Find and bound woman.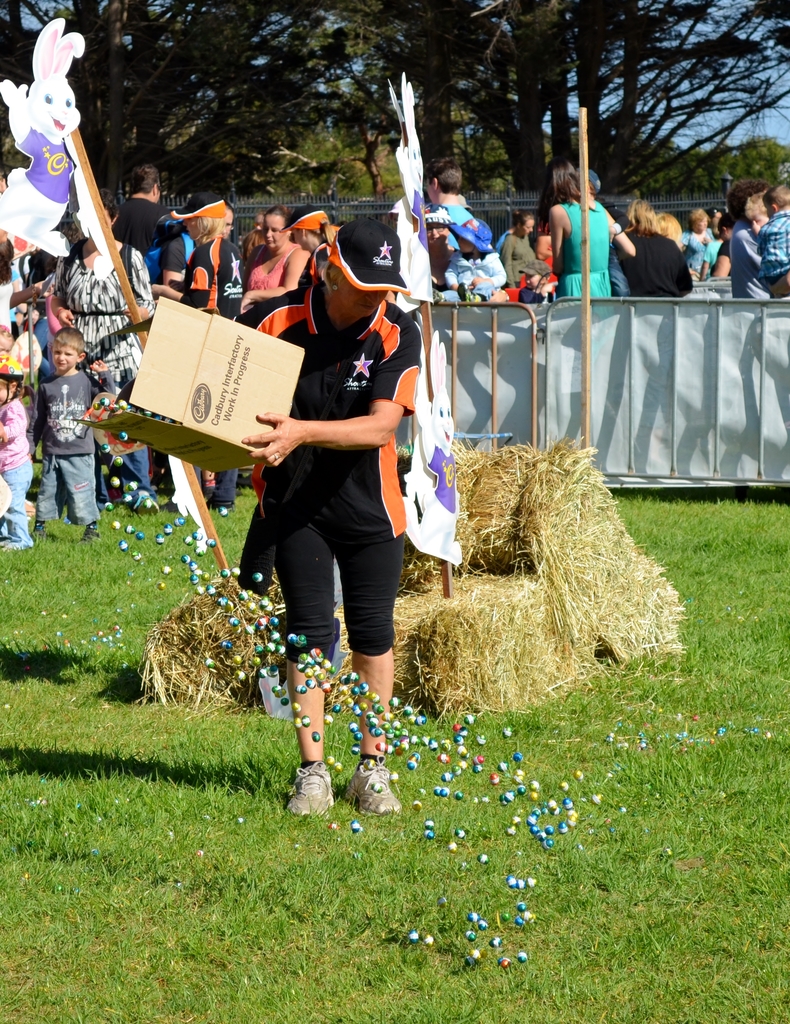
Bound: region(282, 203, 345, 303).
